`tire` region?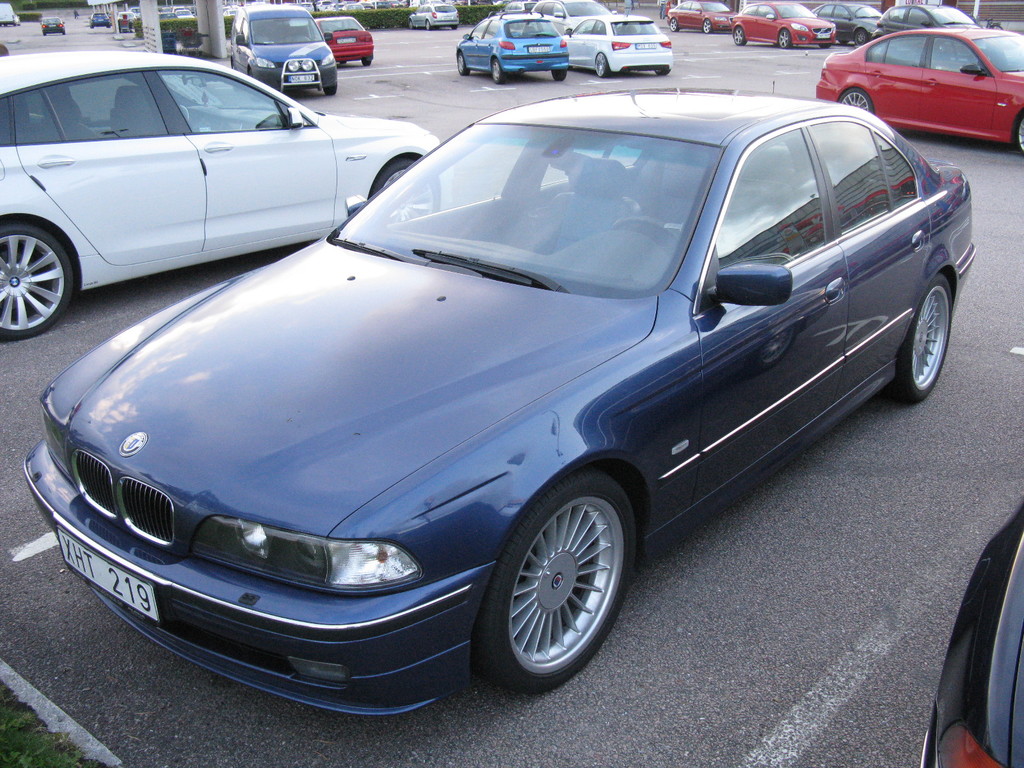
locate(703, 17, 710, 35)
